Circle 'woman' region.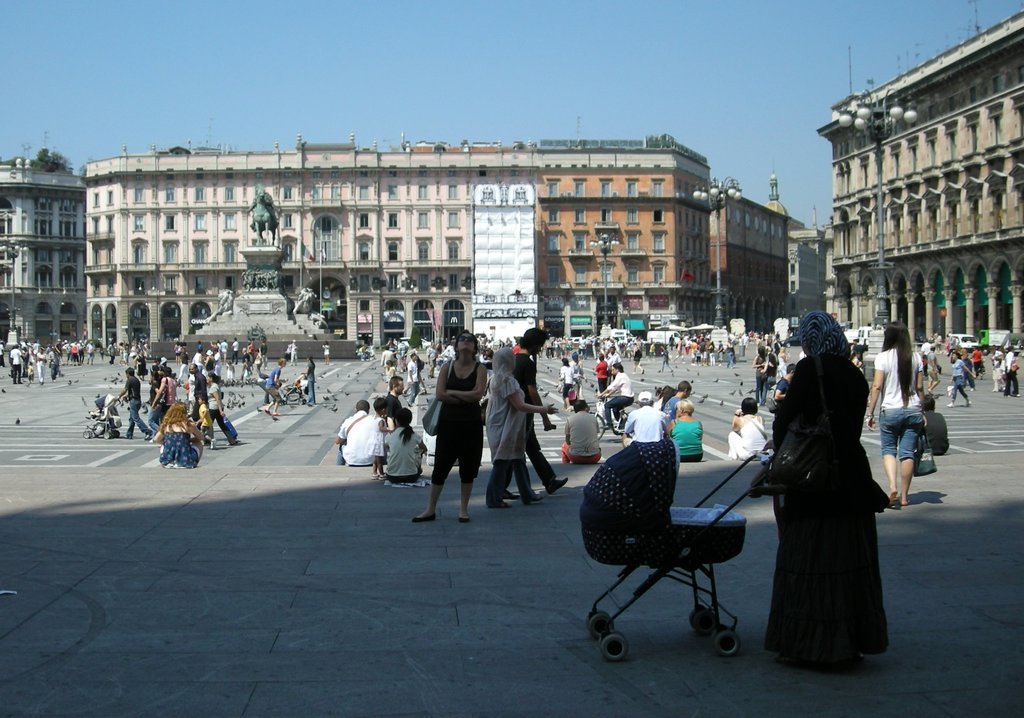
Region: <box>151,400,205,473</box>.
